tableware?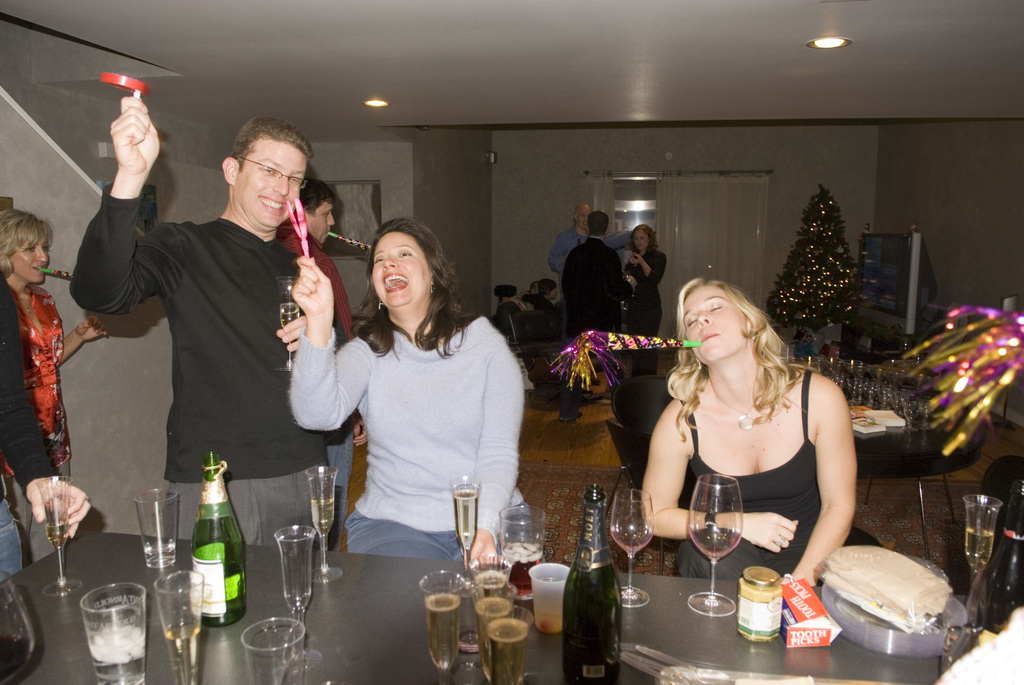
819,584,970,661
